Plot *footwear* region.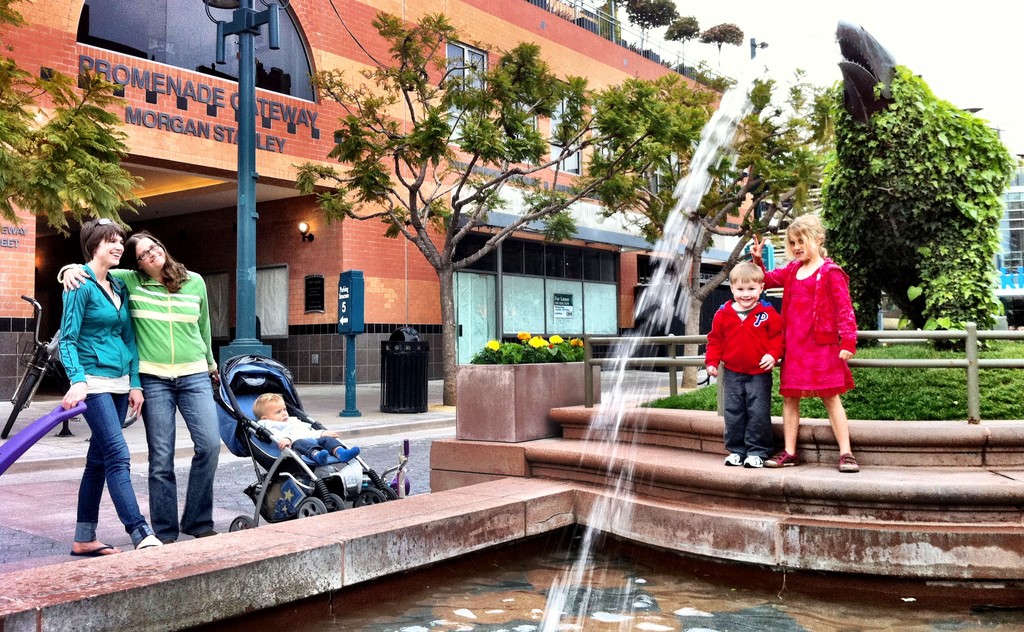
Plotted at [160,537,173,544].
